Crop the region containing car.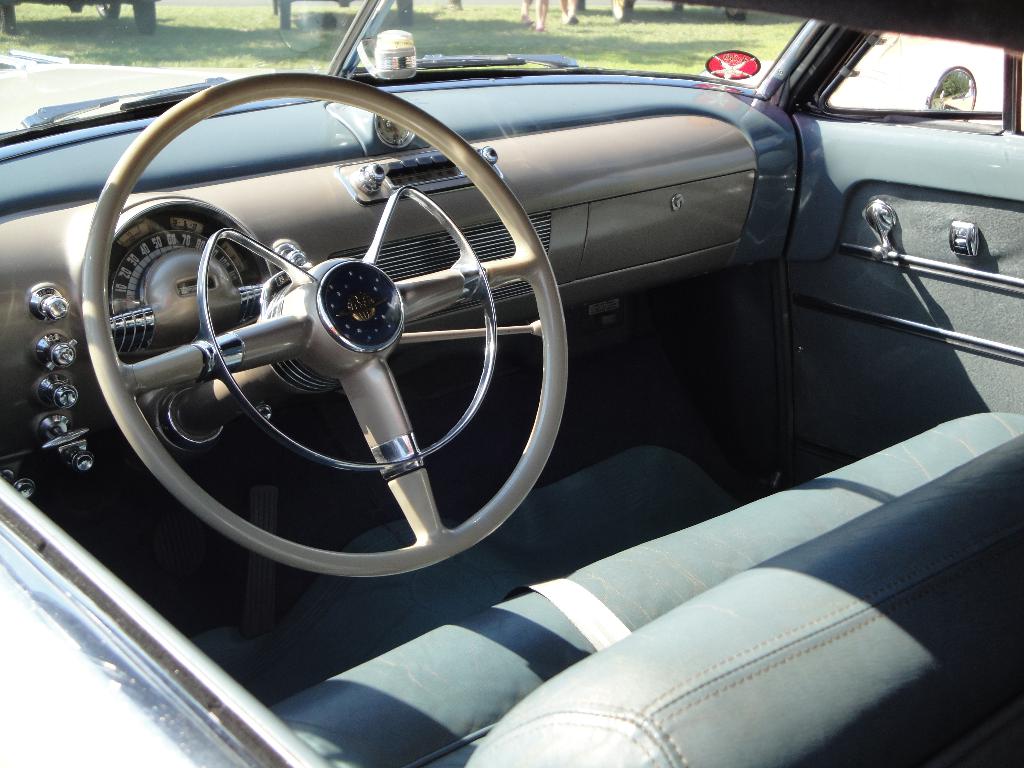
Crop region: l=0, t=23, r=1023, b=708.
